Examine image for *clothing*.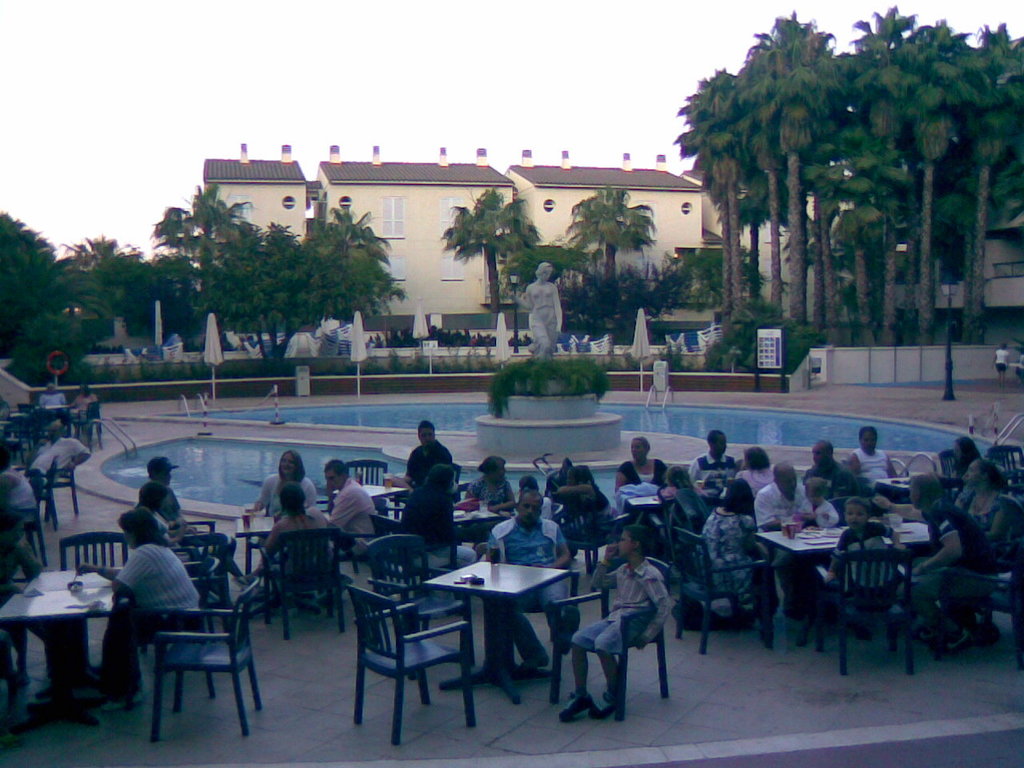
Examination result: bbox=[582, 486, 620, 542].
